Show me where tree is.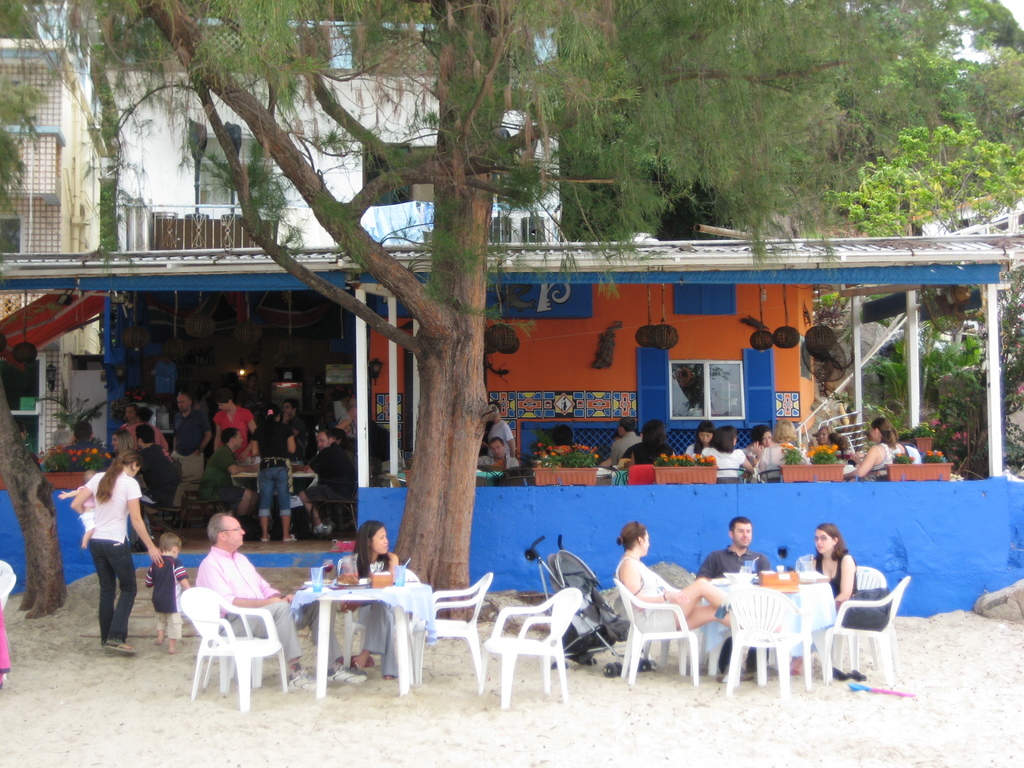
tree is at [left=0, top=76, right=47, bottom=219].
